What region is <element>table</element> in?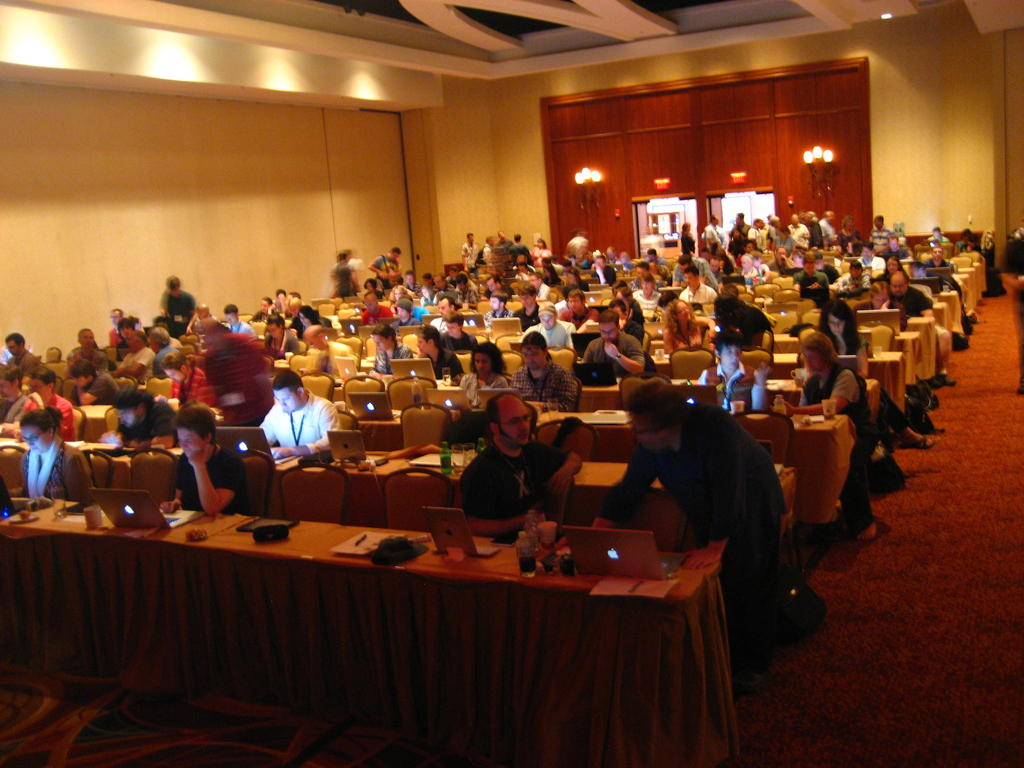
Rect(268, 348, 906, 421).
